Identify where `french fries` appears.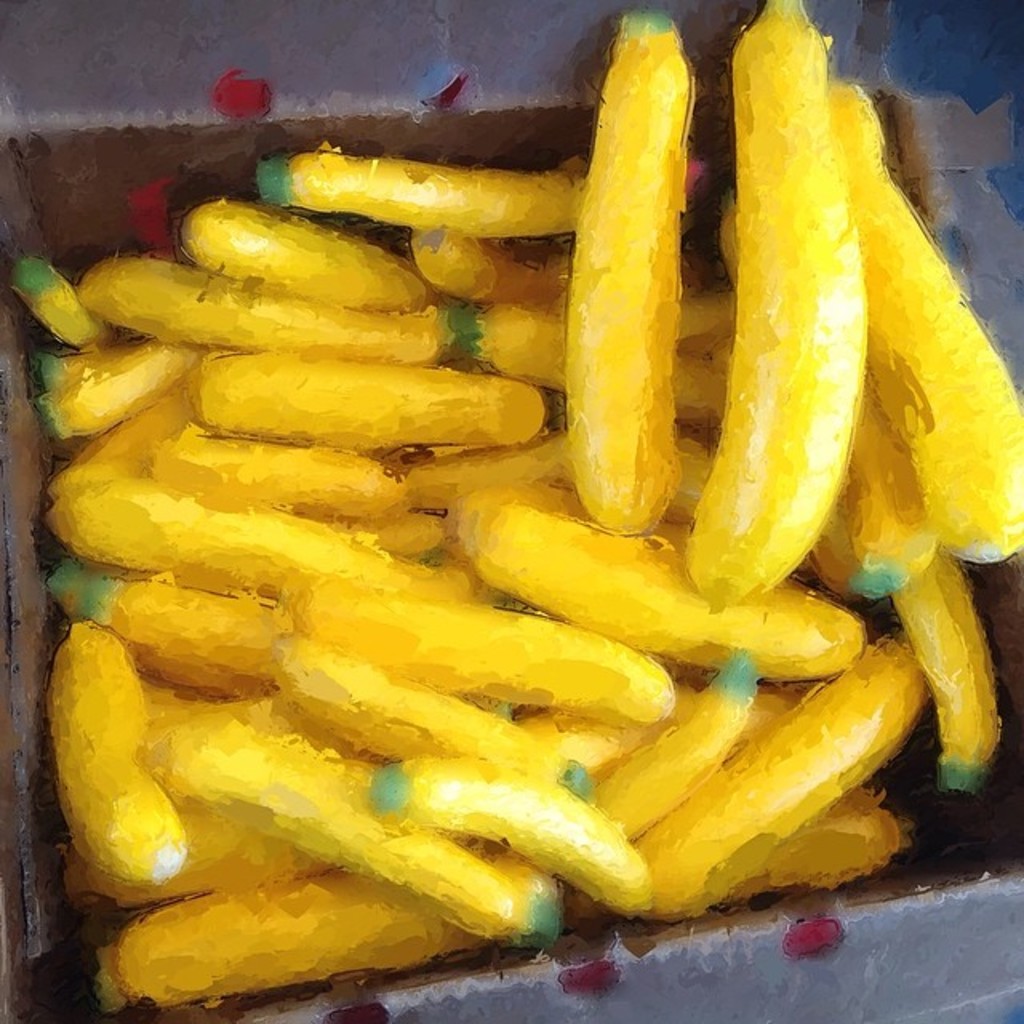
Appears at (left=13, top=61, right=1023, bottom=1008).
